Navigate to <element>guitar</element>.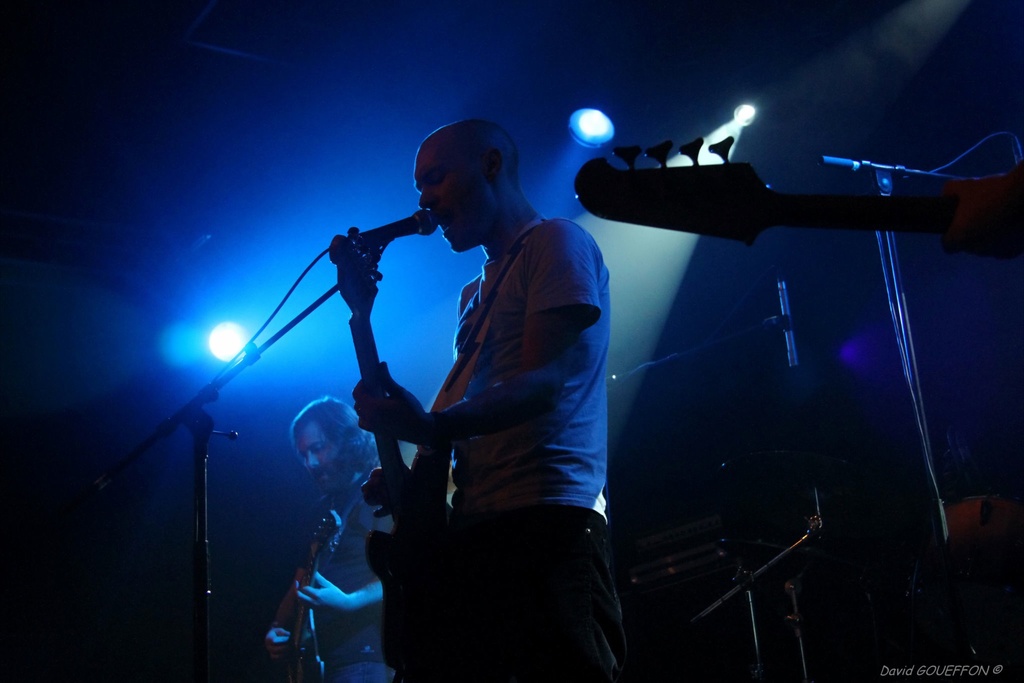
Navigation target: 250:509:352:682.
